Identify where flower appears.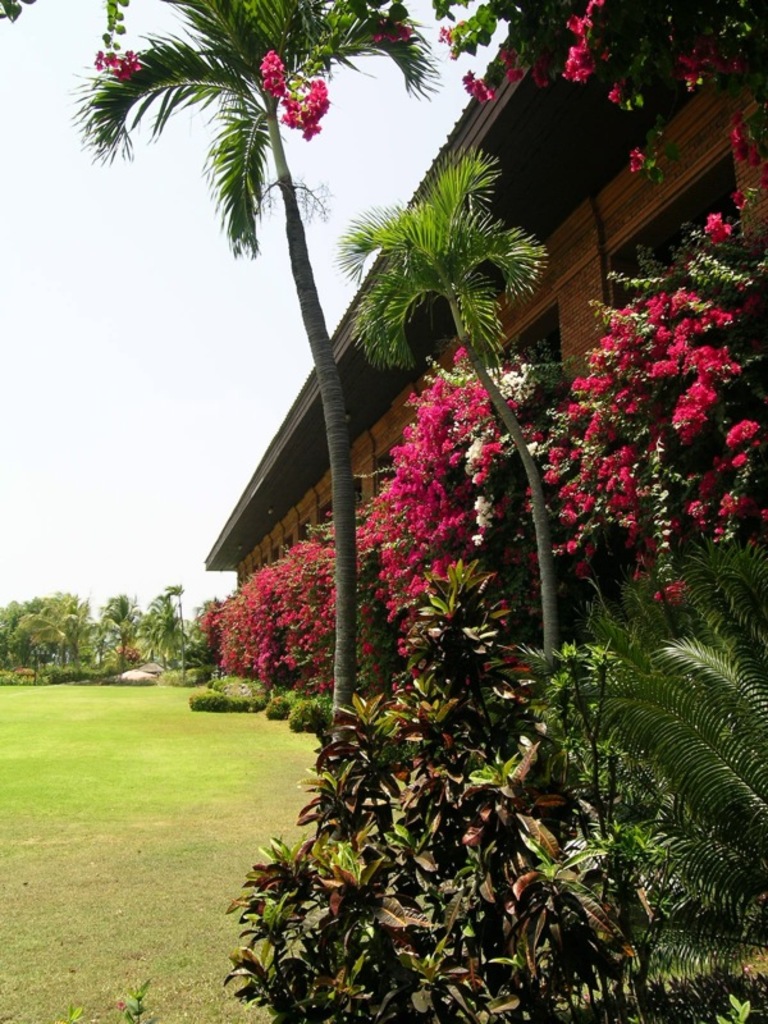
Appears at detection(728, 122, 767, 188).
